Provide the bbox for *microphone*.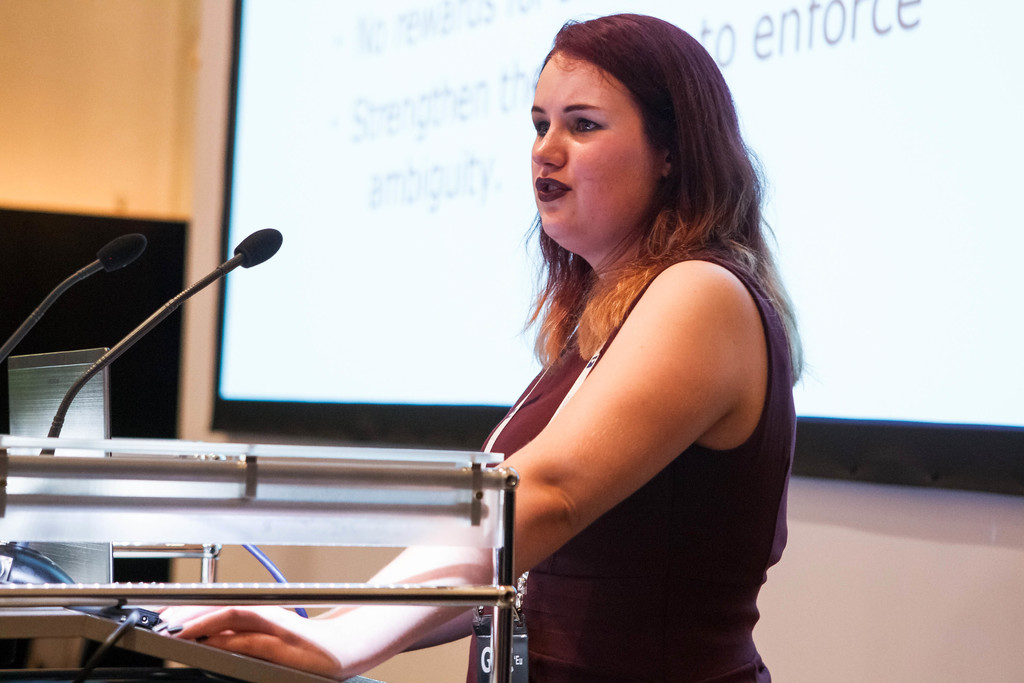
box(90, 232, 148, 277).
